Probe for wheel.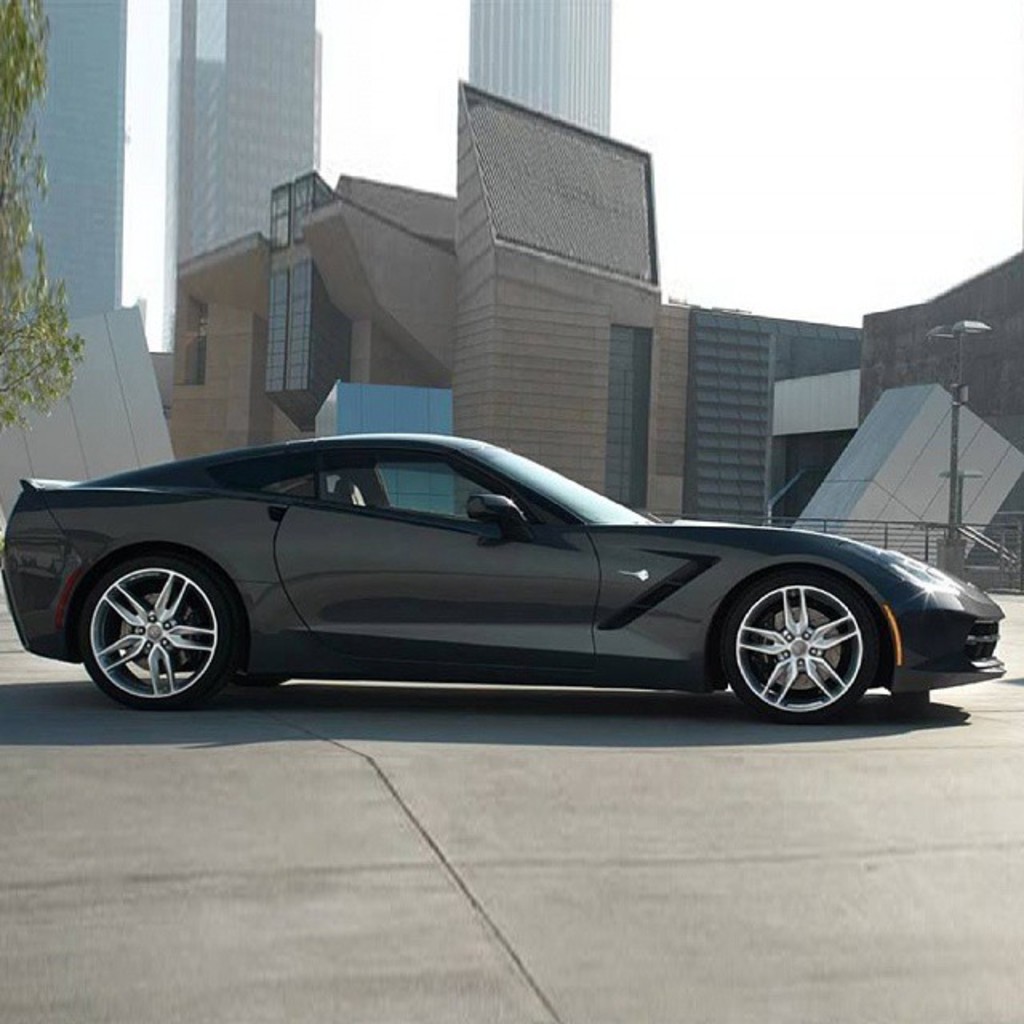
Probe result: crop(82, 555, 227, 706).
